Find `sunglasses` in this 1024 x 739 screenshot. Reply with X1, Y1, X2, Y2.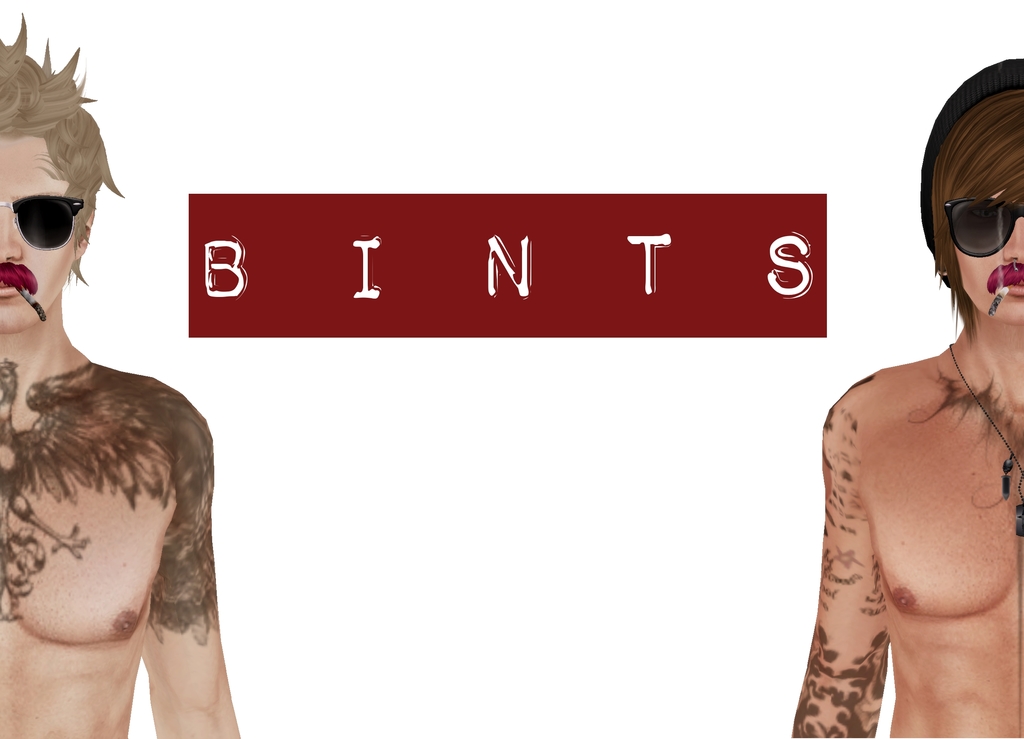
942, 197, 1023, 257.
